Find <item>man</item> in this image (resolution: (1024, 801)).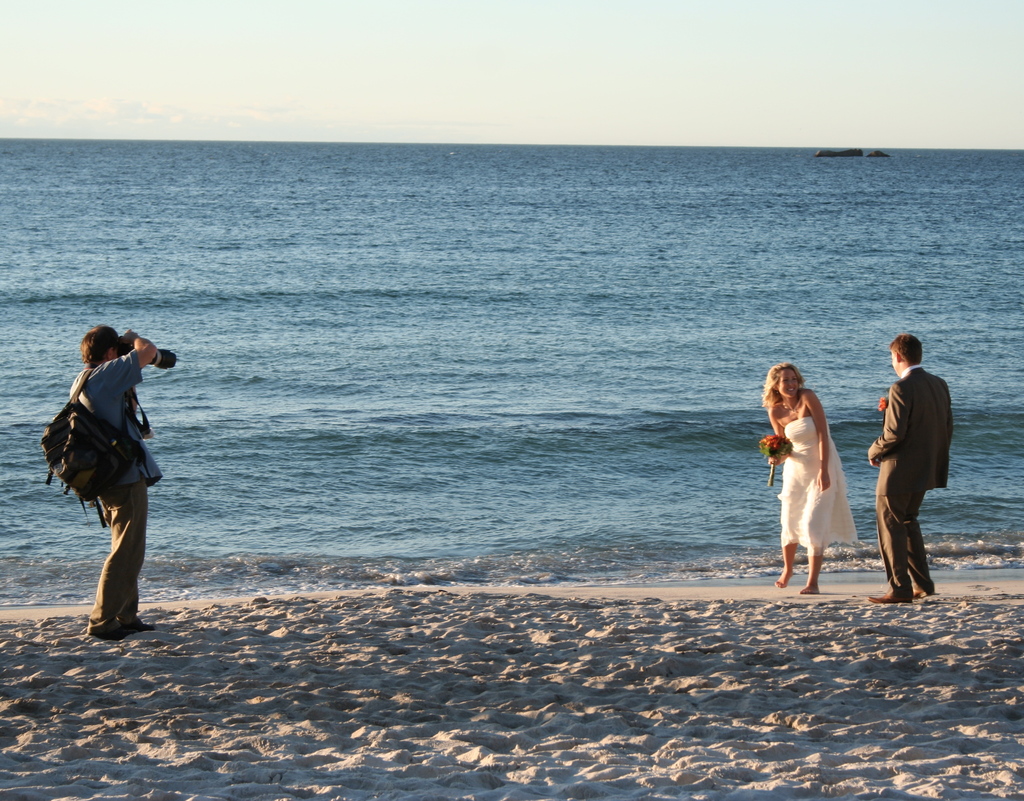
65 318 159 638.
